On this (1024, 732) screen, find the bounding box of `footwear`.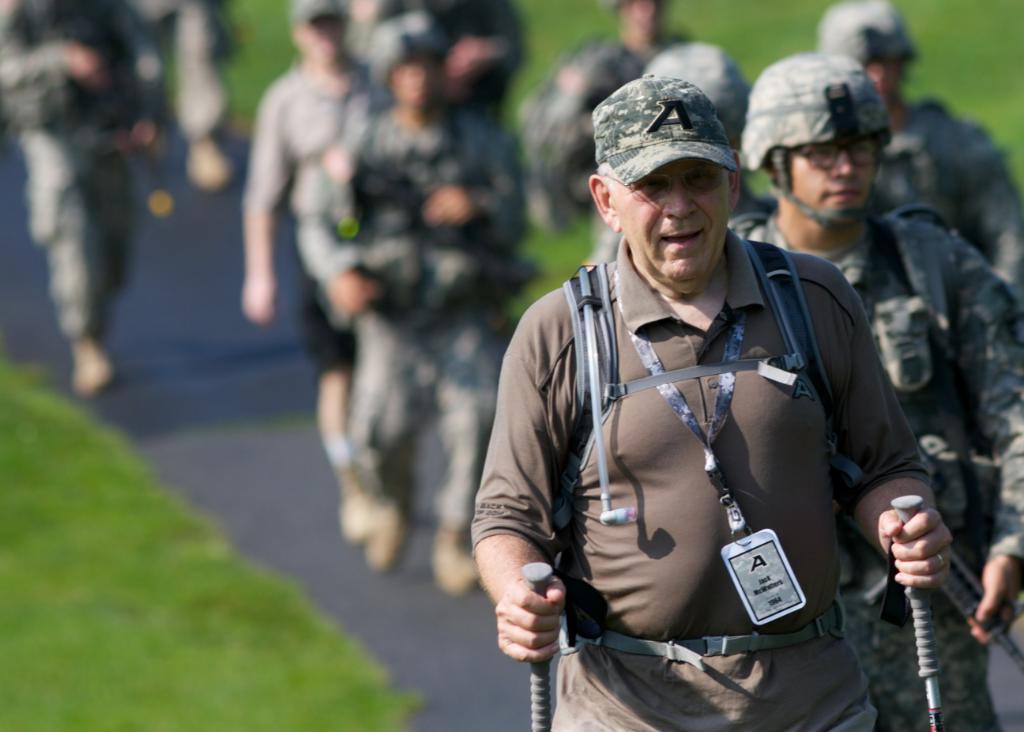
Bounding box: bbox=[181, 130, 234, 188].
